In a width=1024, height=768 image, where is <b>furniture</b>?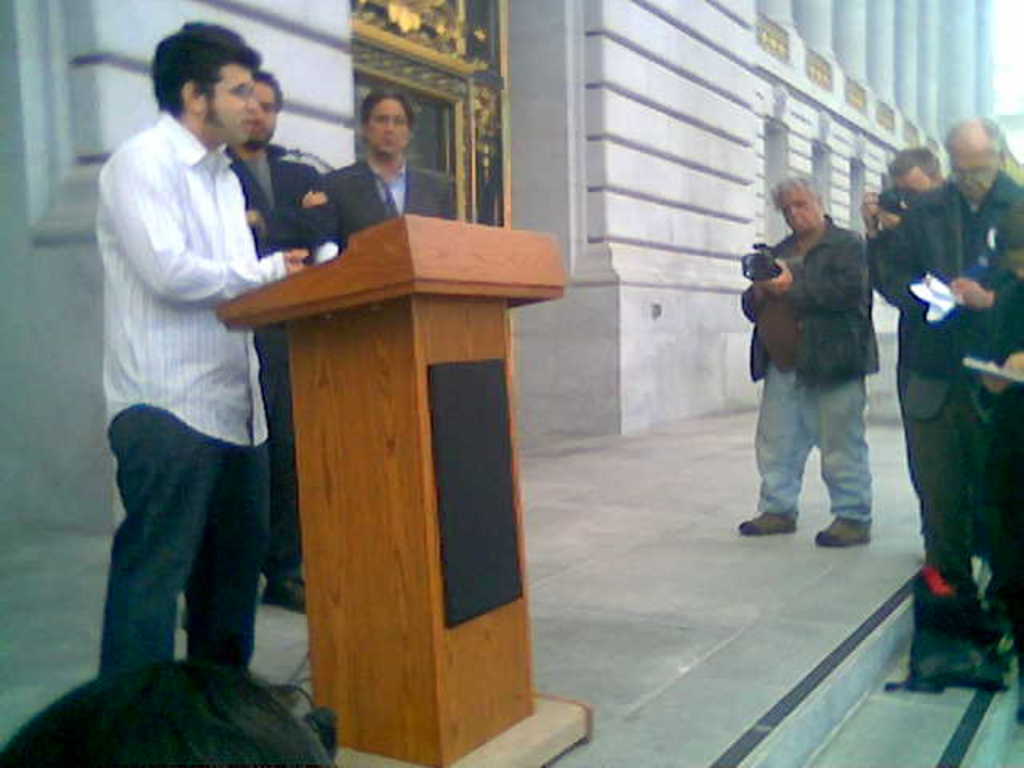
[203,214,600,766].
